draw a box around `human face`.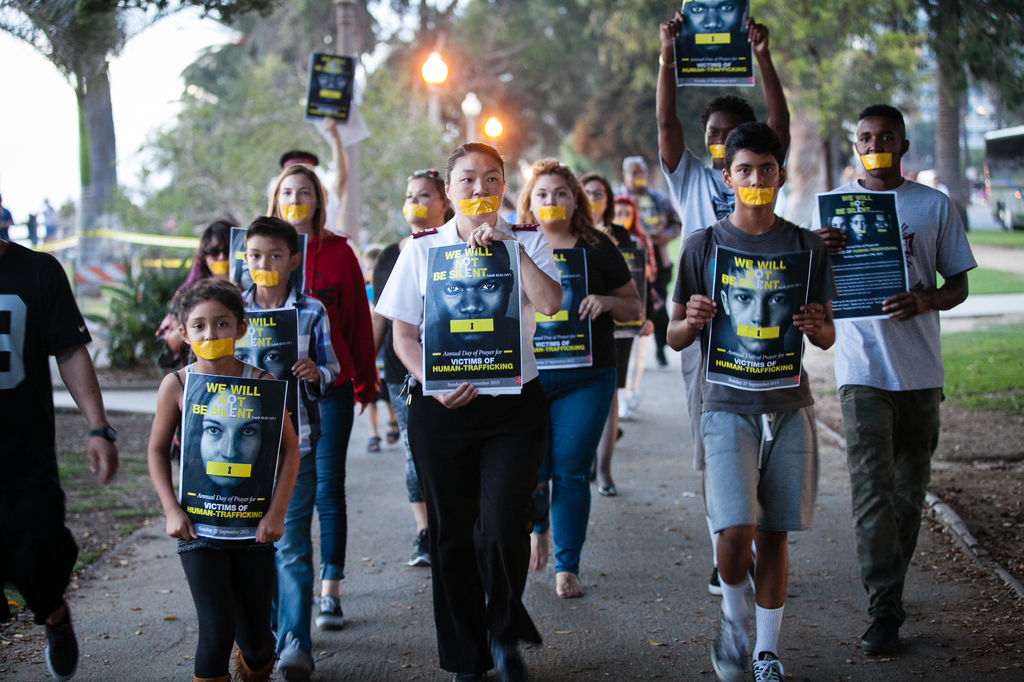
246/235/289/279.
